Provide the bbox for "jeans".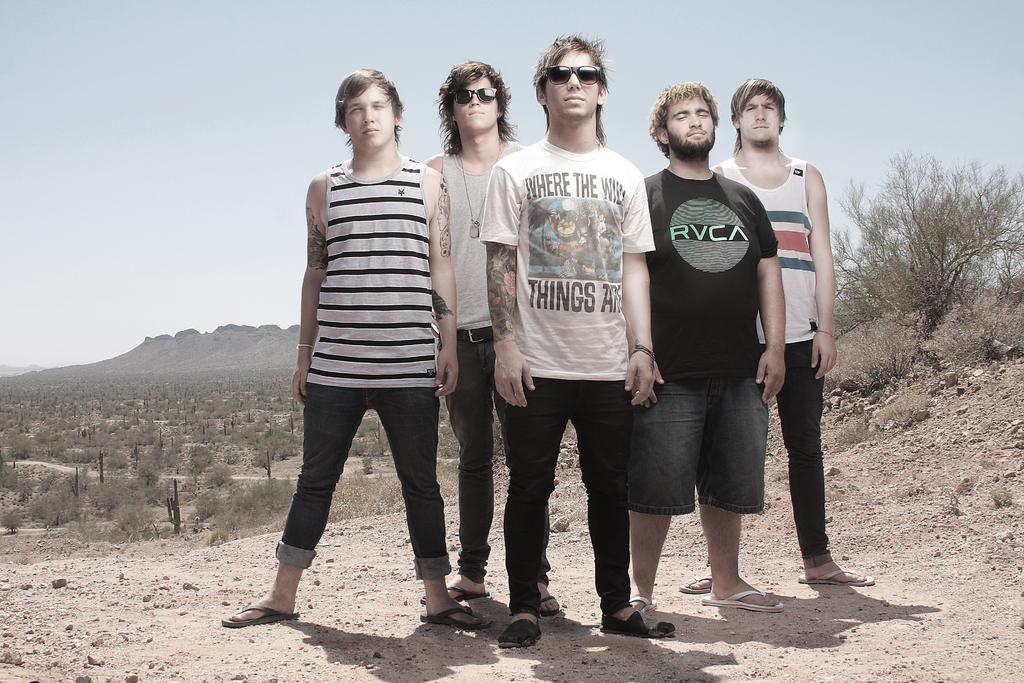
(x1=755, y1=336, x2=828, y2=567).
